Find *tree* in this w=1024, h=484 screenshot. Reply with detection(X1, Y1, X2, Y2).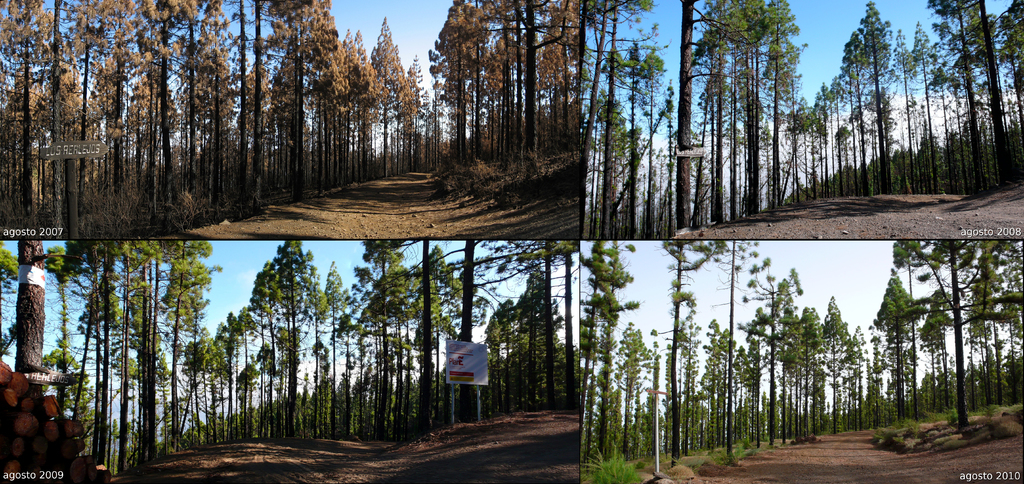
detection(755, 0, 800, 213).
